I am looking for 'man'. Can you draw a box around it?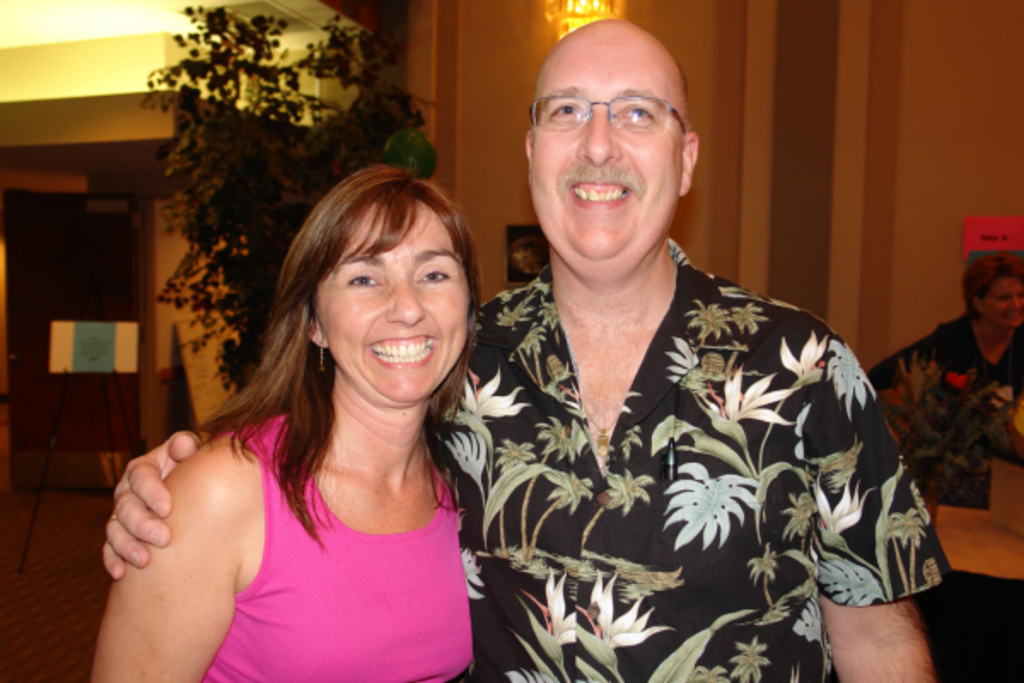
Sure, the bounding box is (x1=102, y1=12, x2=959, y2=681).
